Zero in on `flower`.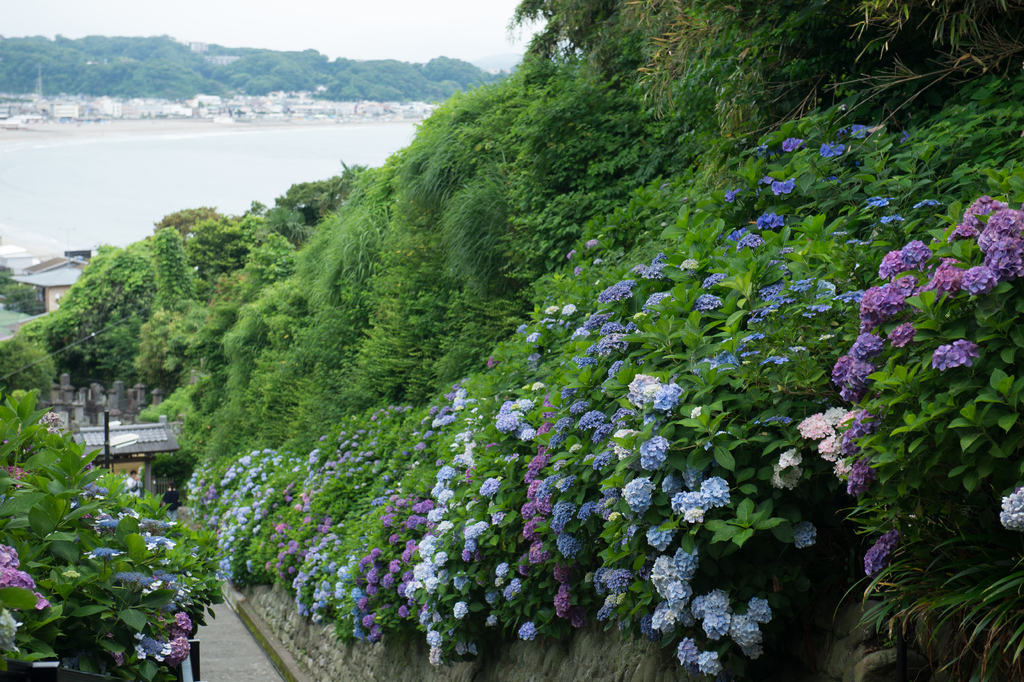
Zeroed in: <bbox>413, 558, 430, 585</bbox>.
